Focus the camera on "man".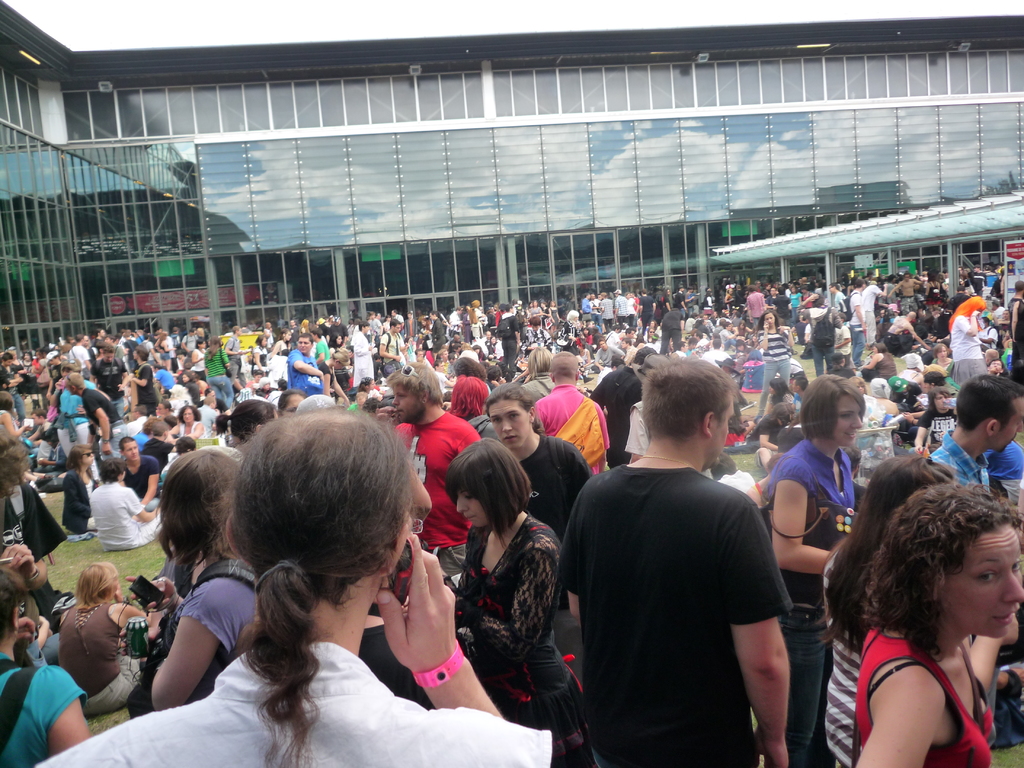
Focus region: (68,335,92,380).
